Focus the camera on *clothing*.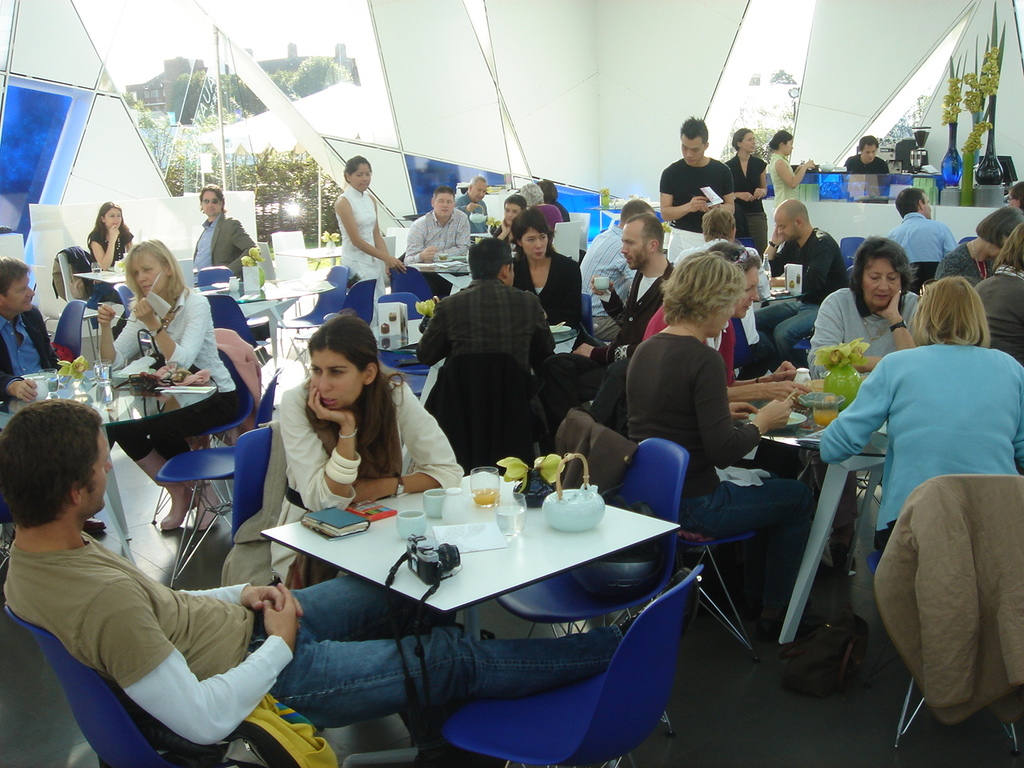
Focus region: (111,287,237,461).
